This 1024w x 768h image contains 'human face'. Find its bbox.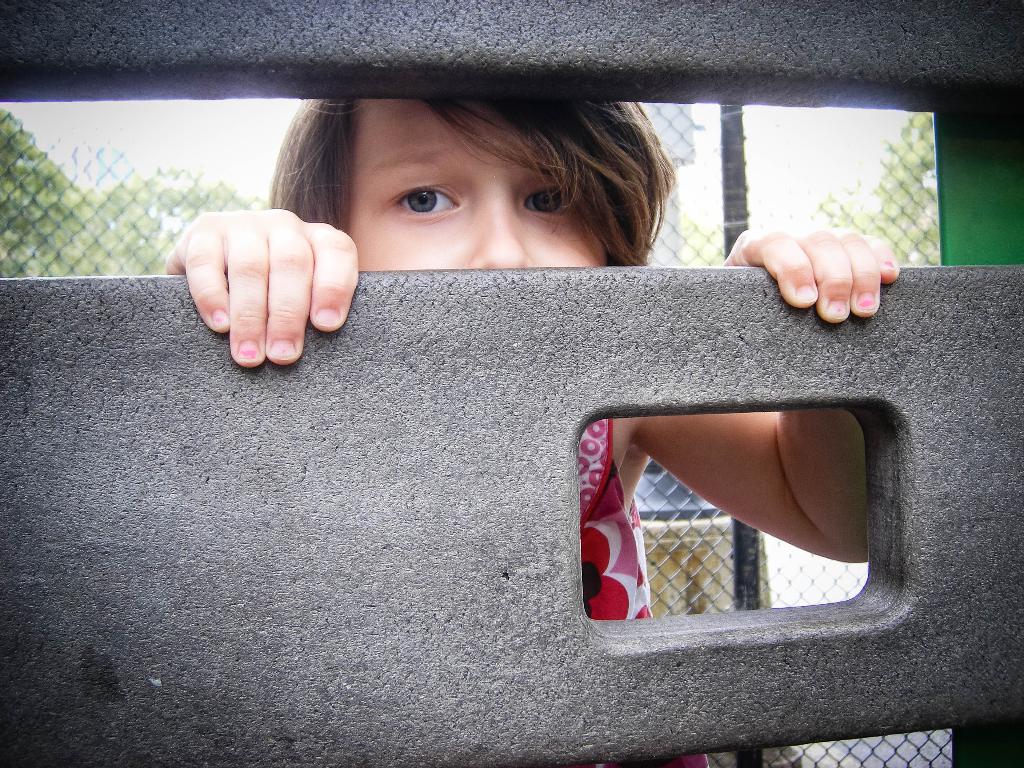
<box>344,101,610,268</box>.
